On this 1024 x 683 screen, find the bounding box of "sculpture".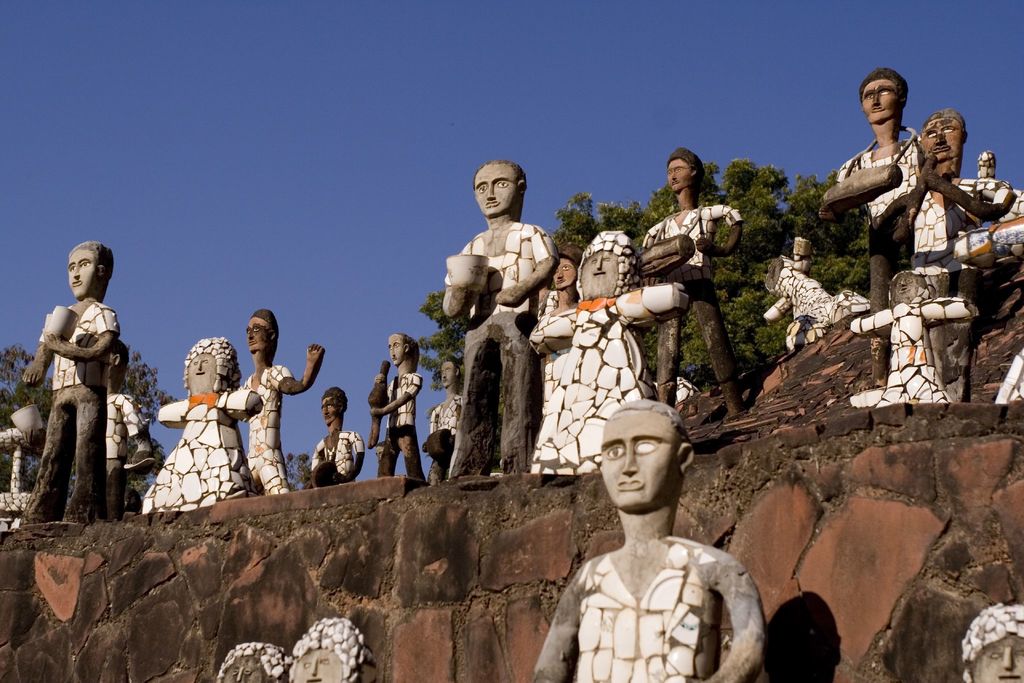
Bounding box: <bbox>373, 329, 422, 488</bbox>.
